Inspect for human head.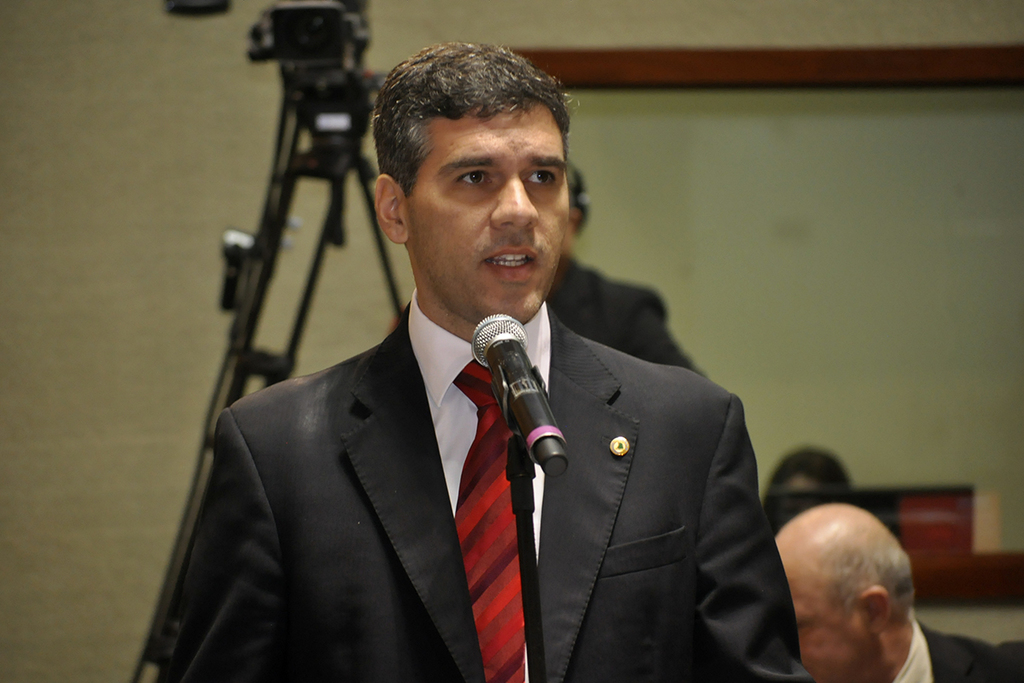
Inspection: box(375, 38, 582, 324).
